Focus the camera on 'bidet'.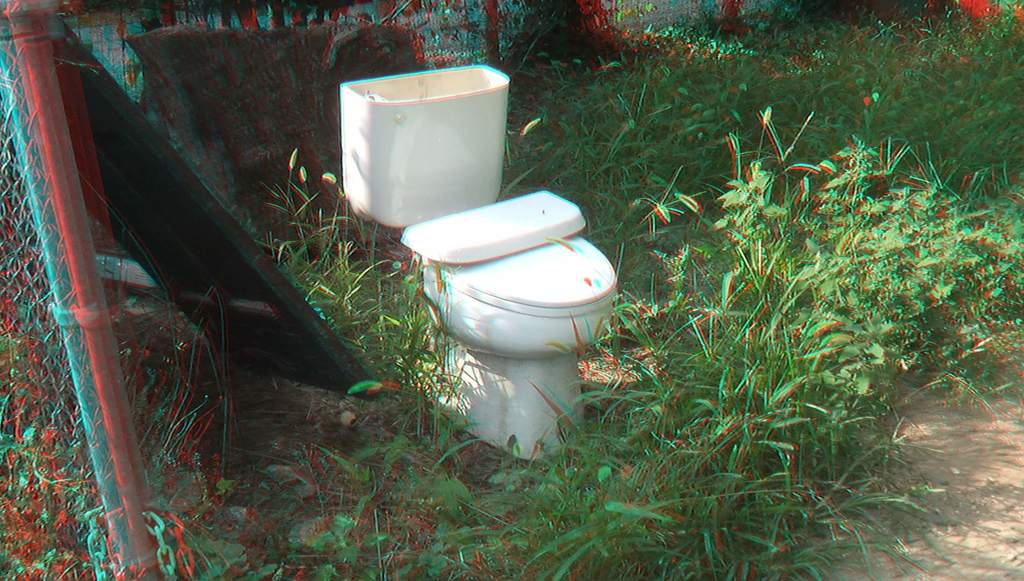
Focus region: l=422, t=235, r=614, b=458.
